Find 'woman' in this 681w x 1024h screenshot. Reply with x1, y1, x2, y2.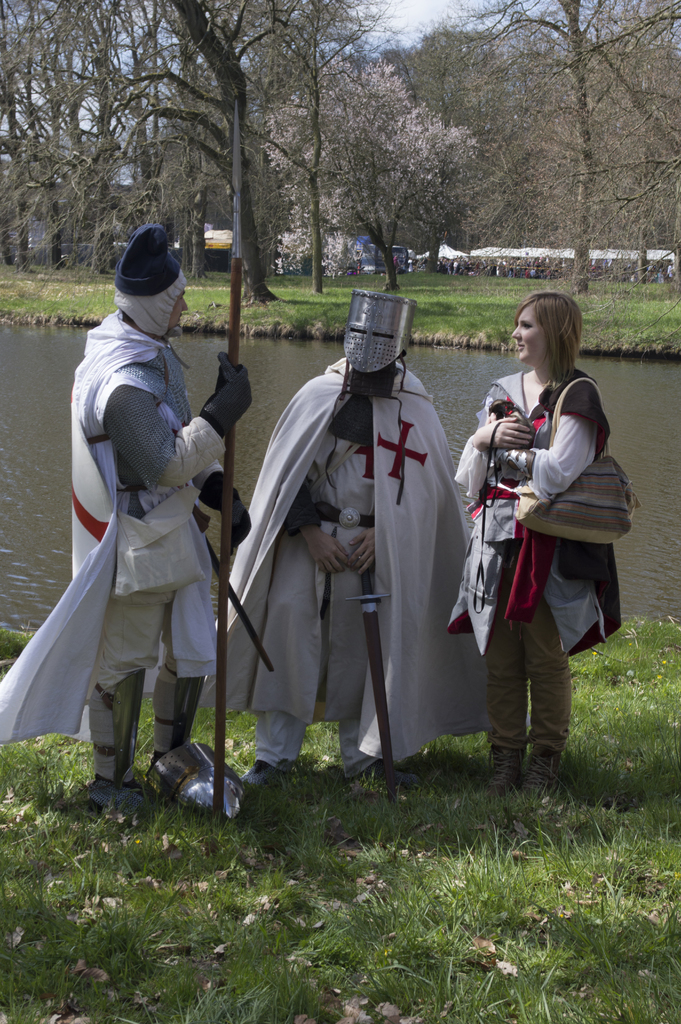
477, 276, 628, 817.
